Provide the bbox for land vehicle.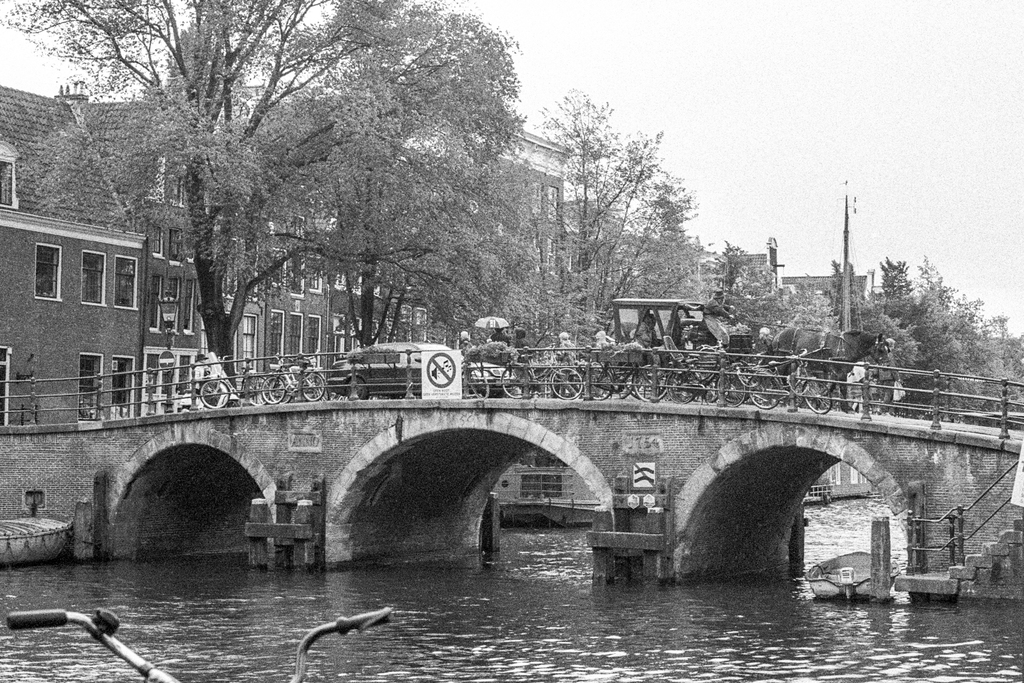
x1=7, y1=607, x2=399, y2=682.
